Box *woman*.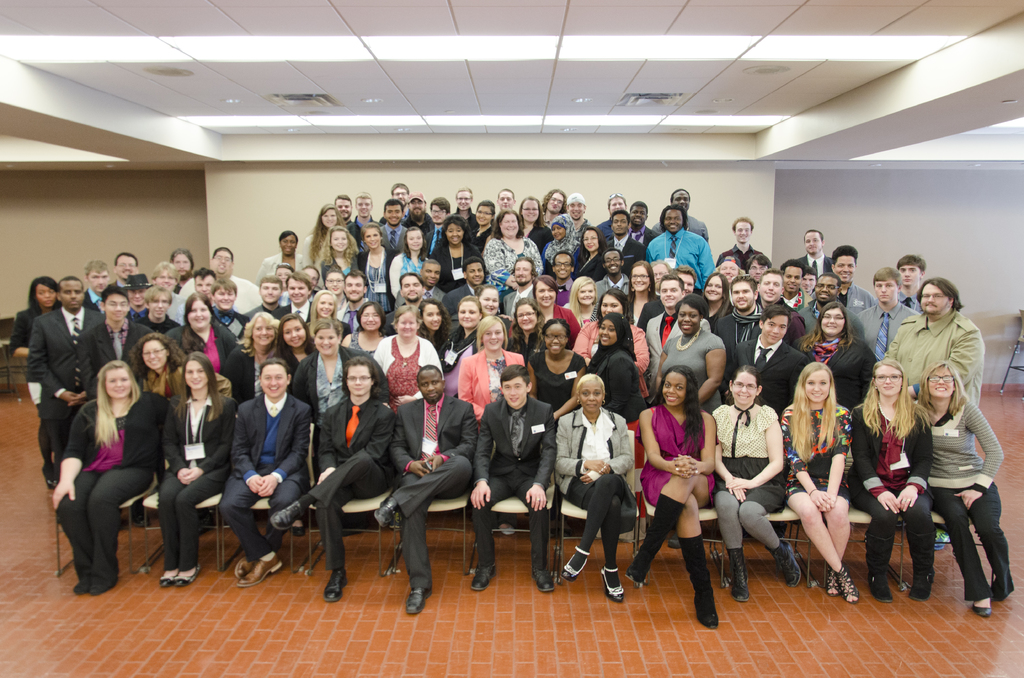
select_region(915, 361, 1018, 617).
